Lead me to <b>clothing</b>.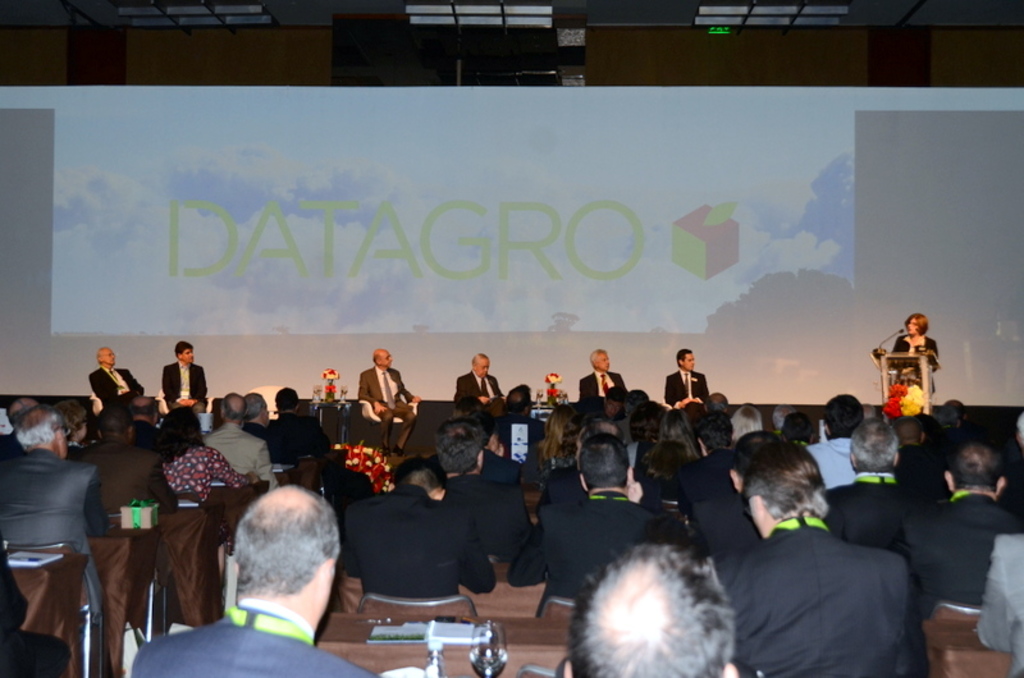
Lead to [x1=358, y1=362, x2=413, y2=452].
